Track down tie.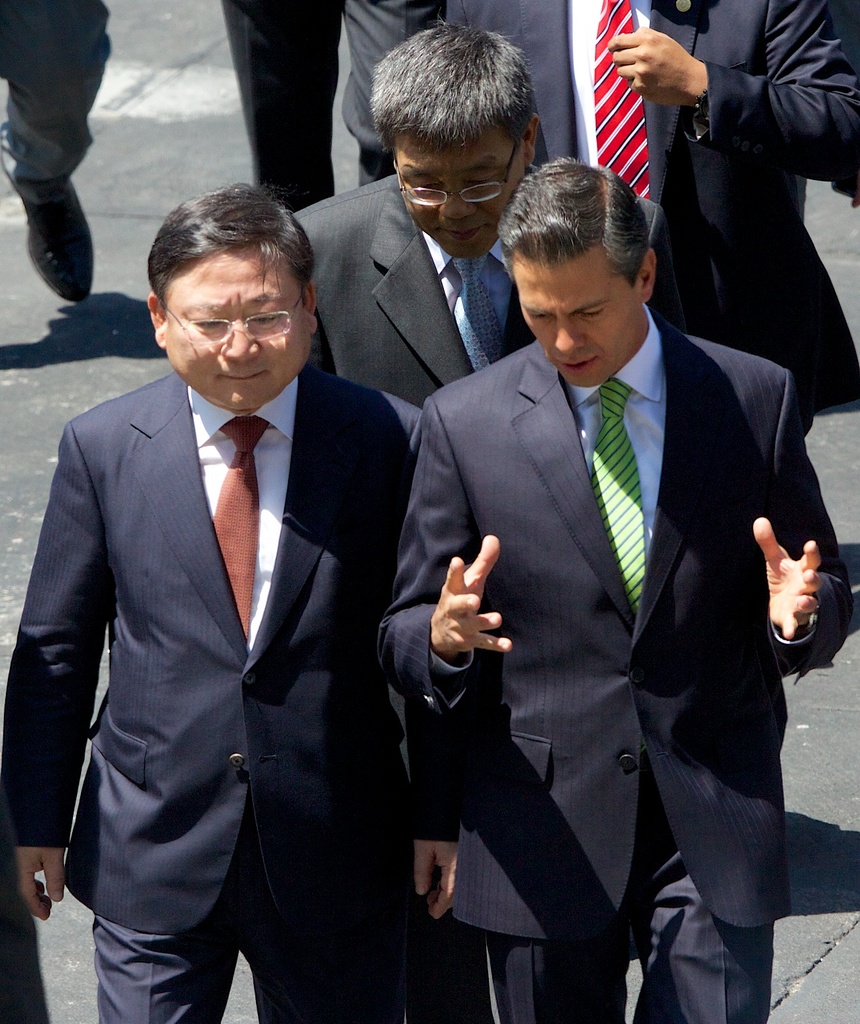
Tracked to 589/1/649/193.
